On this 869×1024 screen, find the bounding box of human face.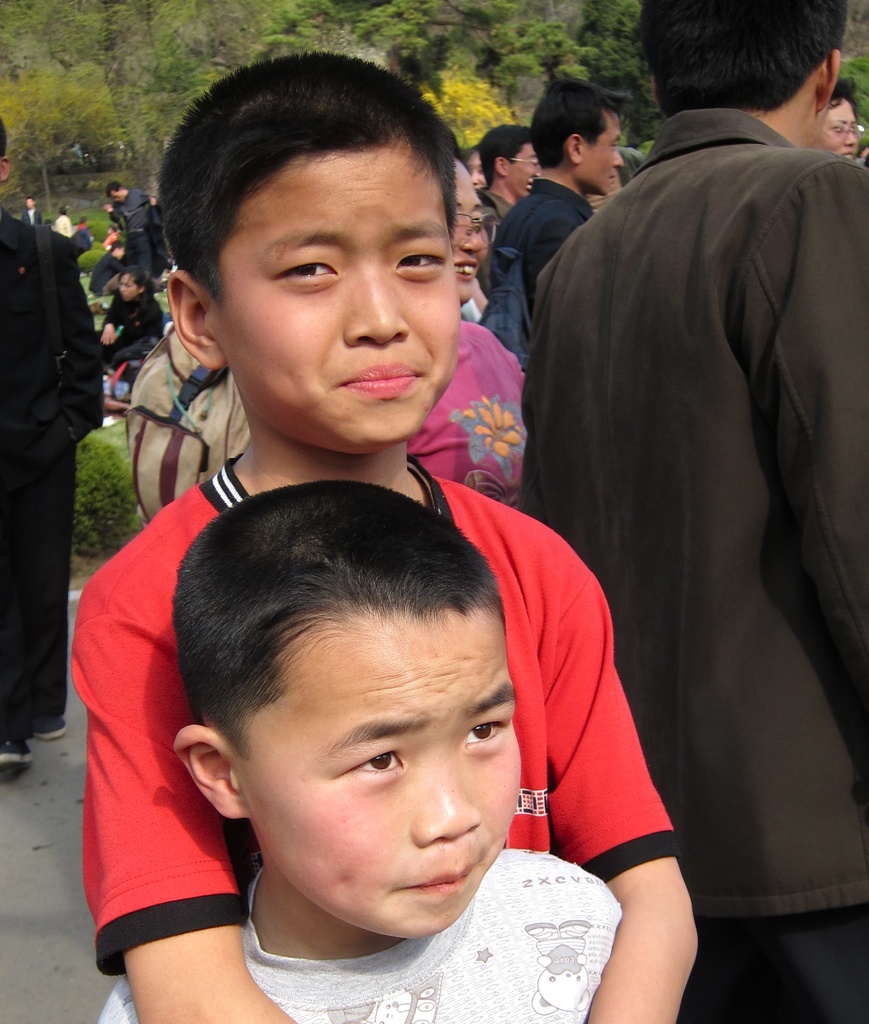
Bounding box: <box>236,609,522,934</box>.
